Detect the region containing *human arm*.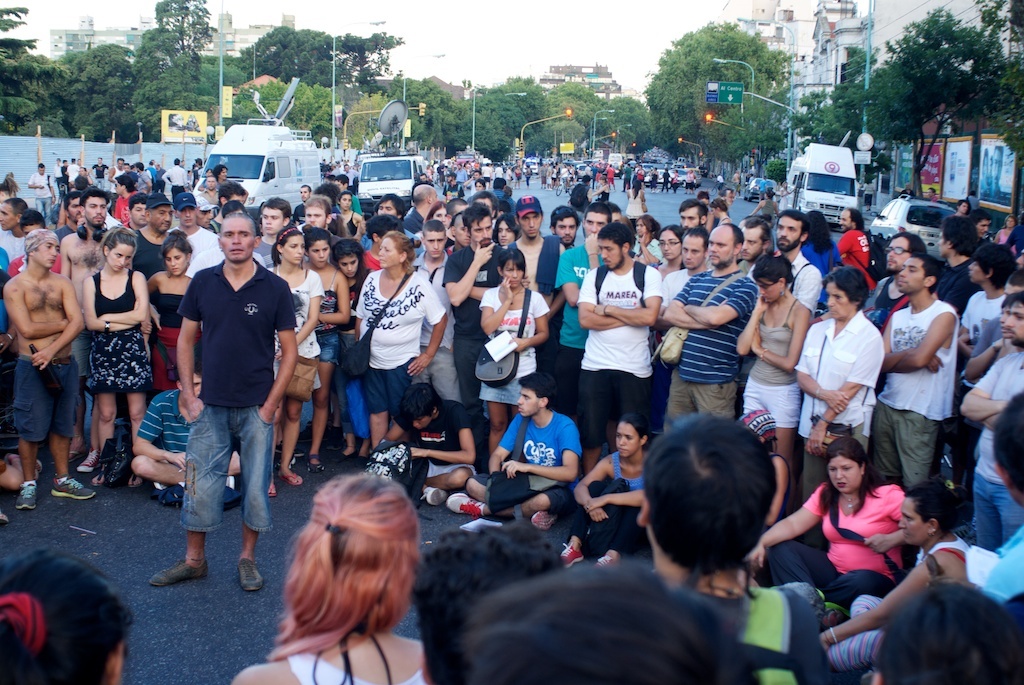
81 273 146 330.
